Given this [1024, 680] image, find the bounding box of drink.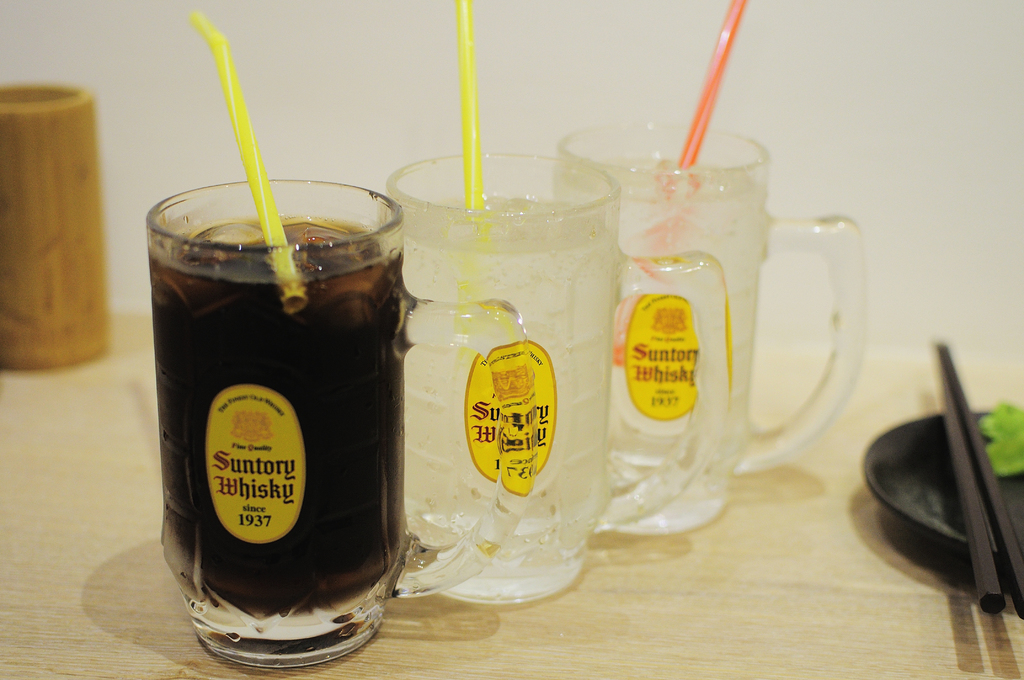
crop(140, 139, 429, 666).
